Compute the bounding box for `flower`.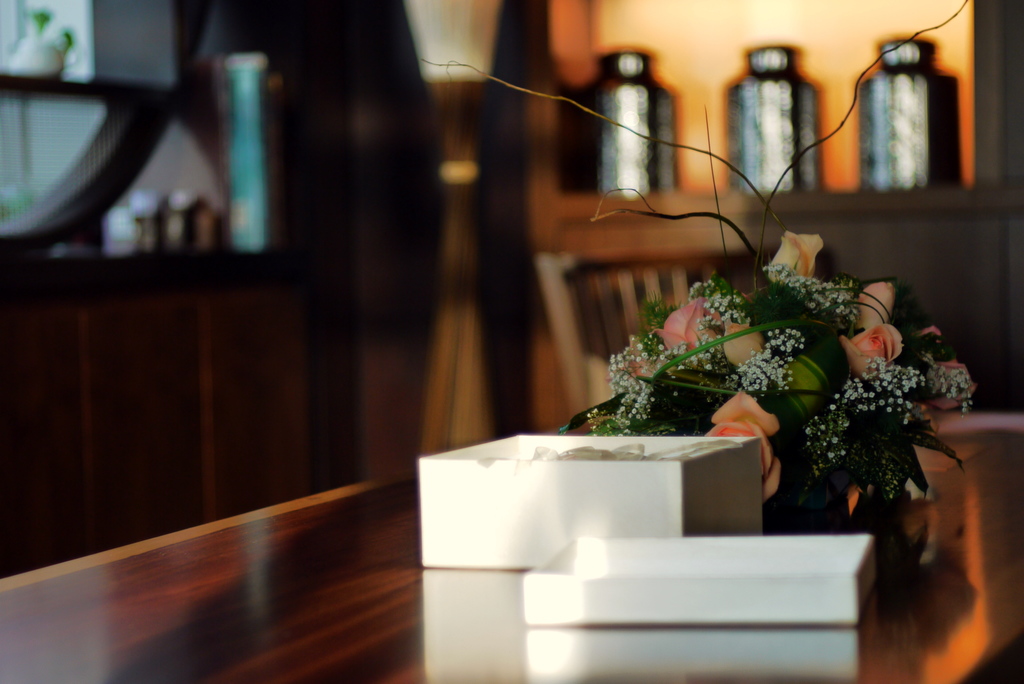
pyautogui.locateOnScreen(766, 227, 822, 288).
